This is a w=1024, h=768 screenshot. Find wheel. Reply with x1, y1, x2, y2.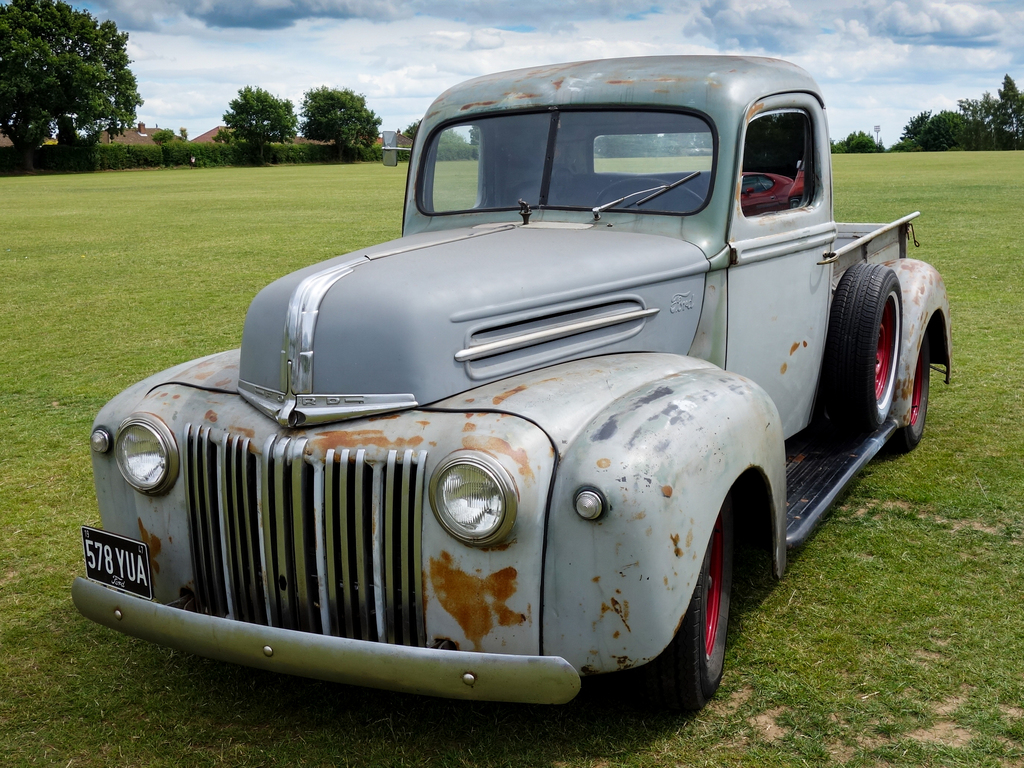
830, 265, 904, 433.
